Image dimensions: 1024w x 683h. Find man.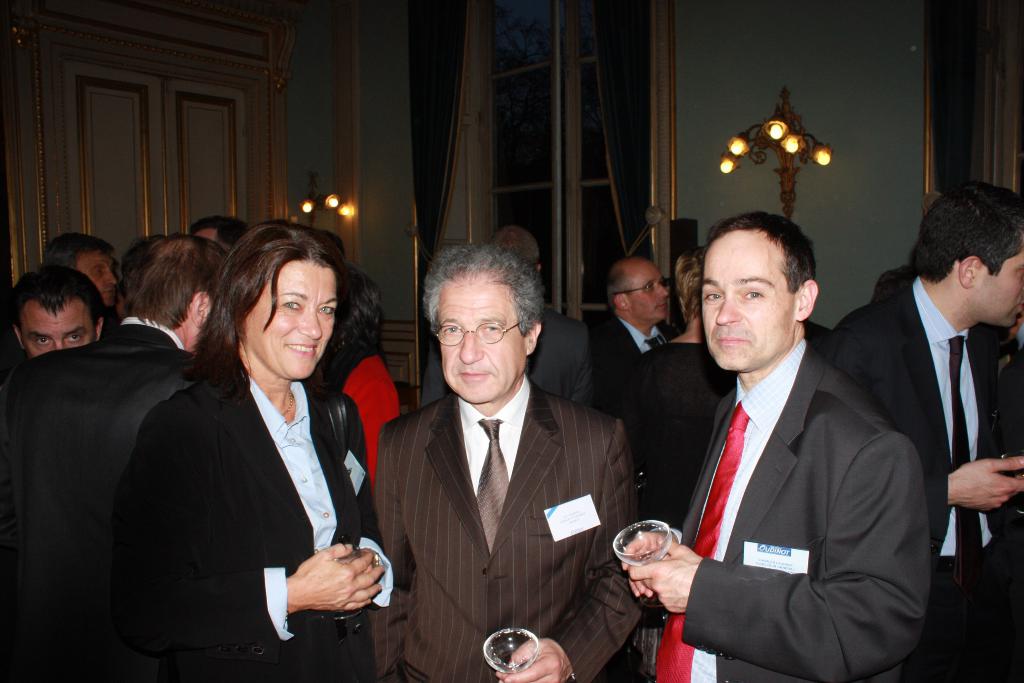
crop(584, 255, 673, 416).
